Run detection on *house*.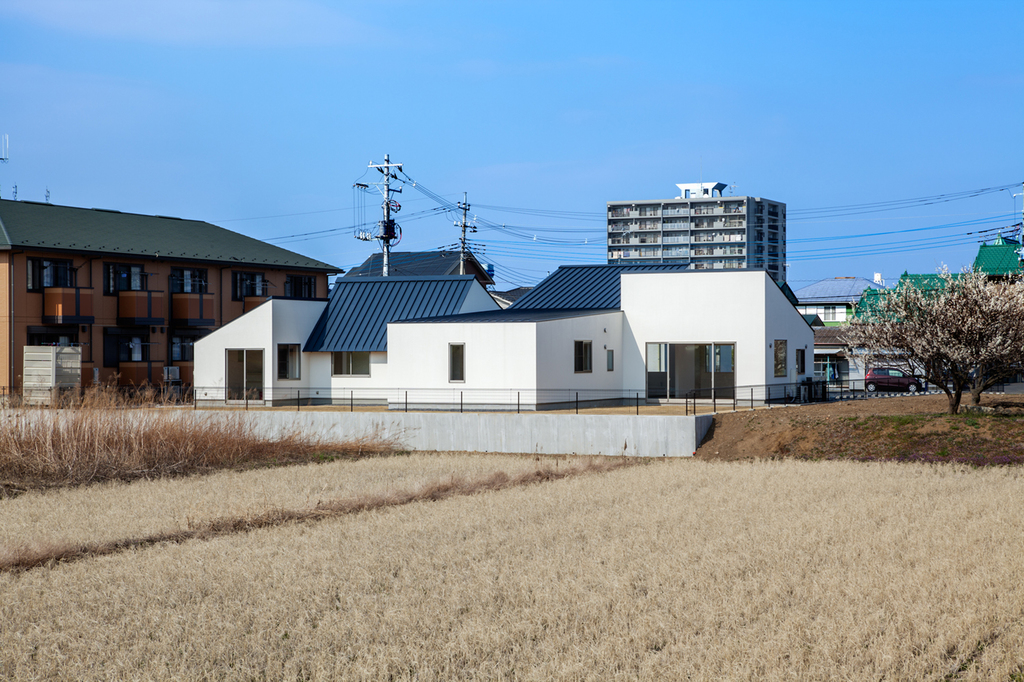
Result: BBox(856, 236, 1023, 327).
